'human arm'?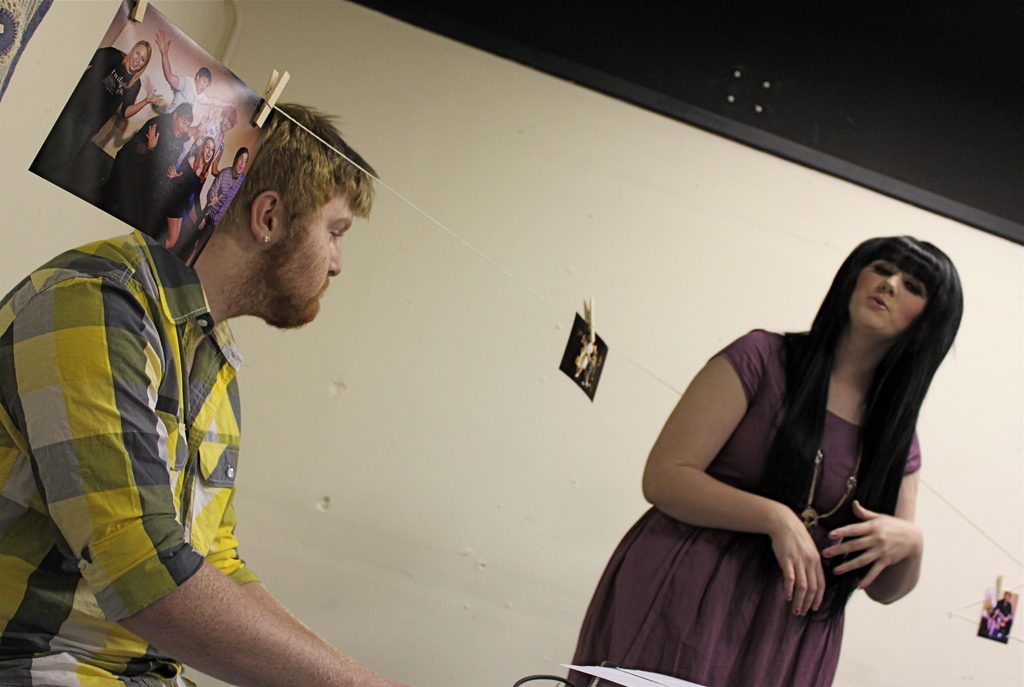
bbox=(155, 29, 186, 91)
